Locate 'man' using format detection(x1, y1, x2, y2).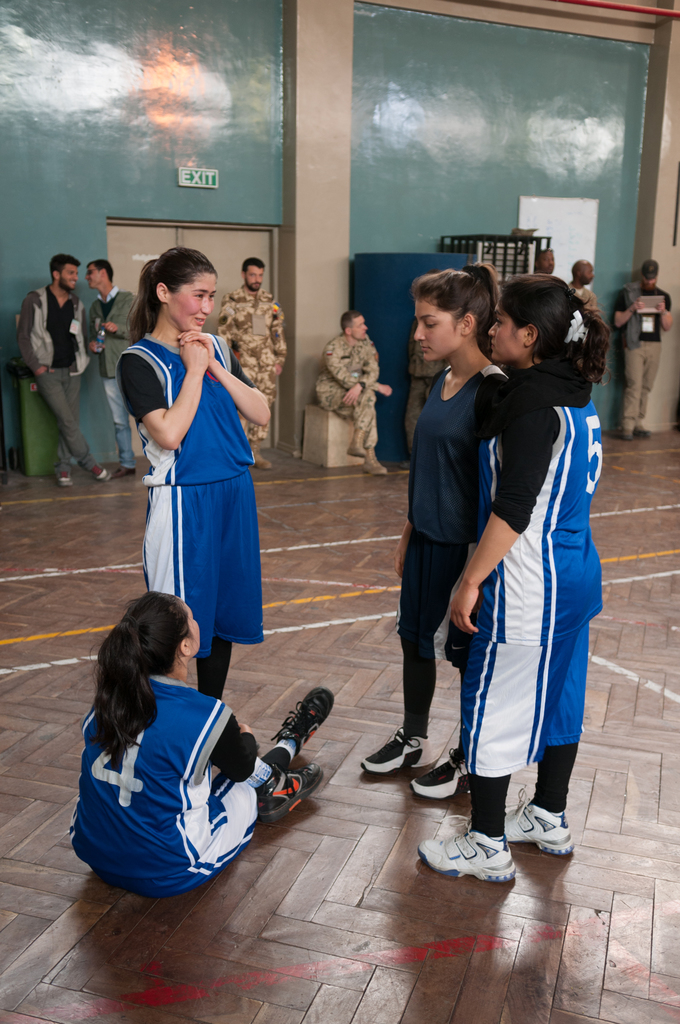
detection(218, 258, 286, 470).
